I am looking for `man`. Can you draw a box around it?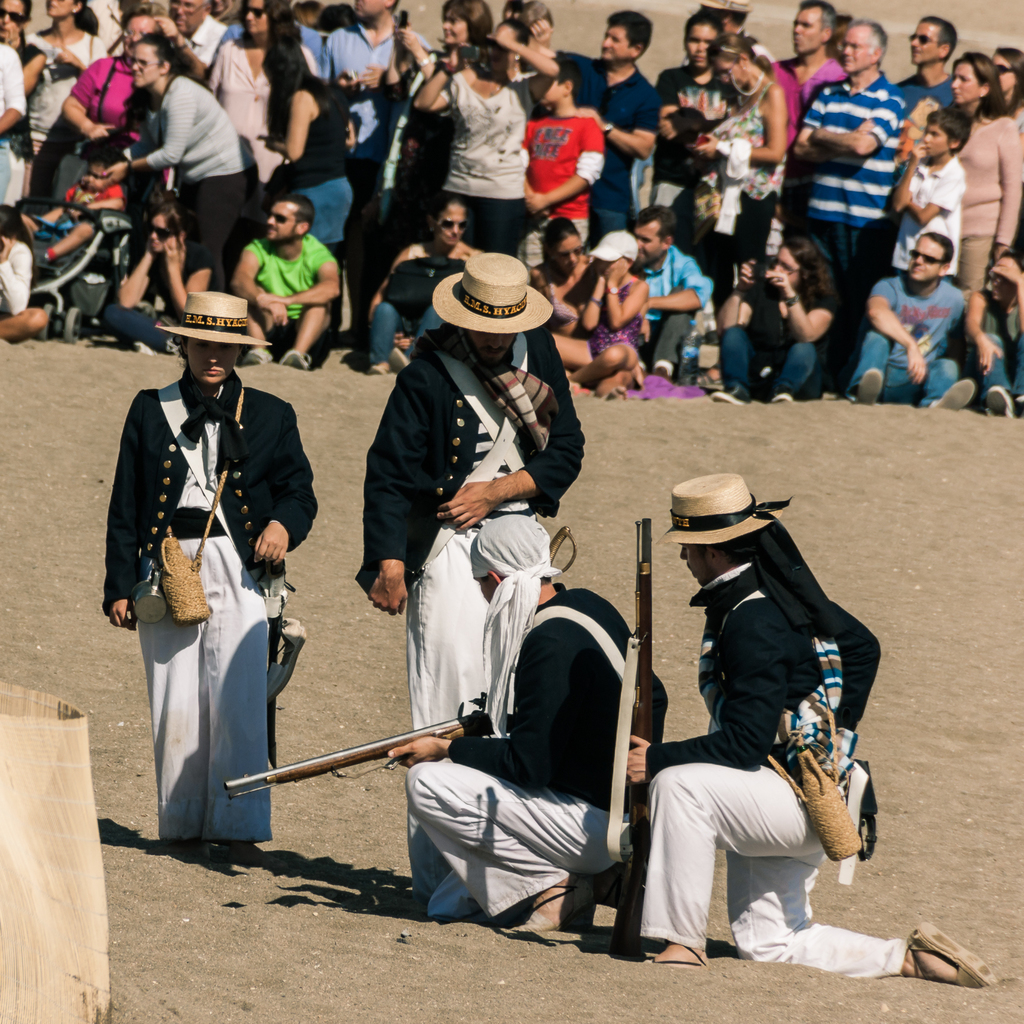
Sure, the bounding box is x1=322, y1=0, x2=431, y2=223.
